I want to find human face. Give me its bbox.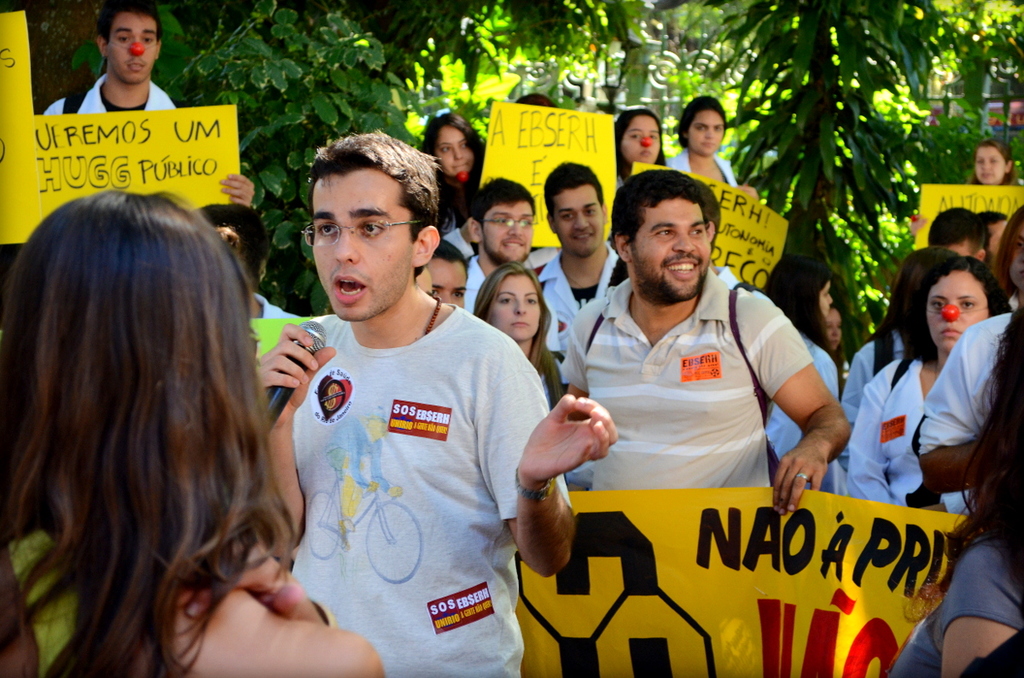
bbox(434, 257, 467, 304).
